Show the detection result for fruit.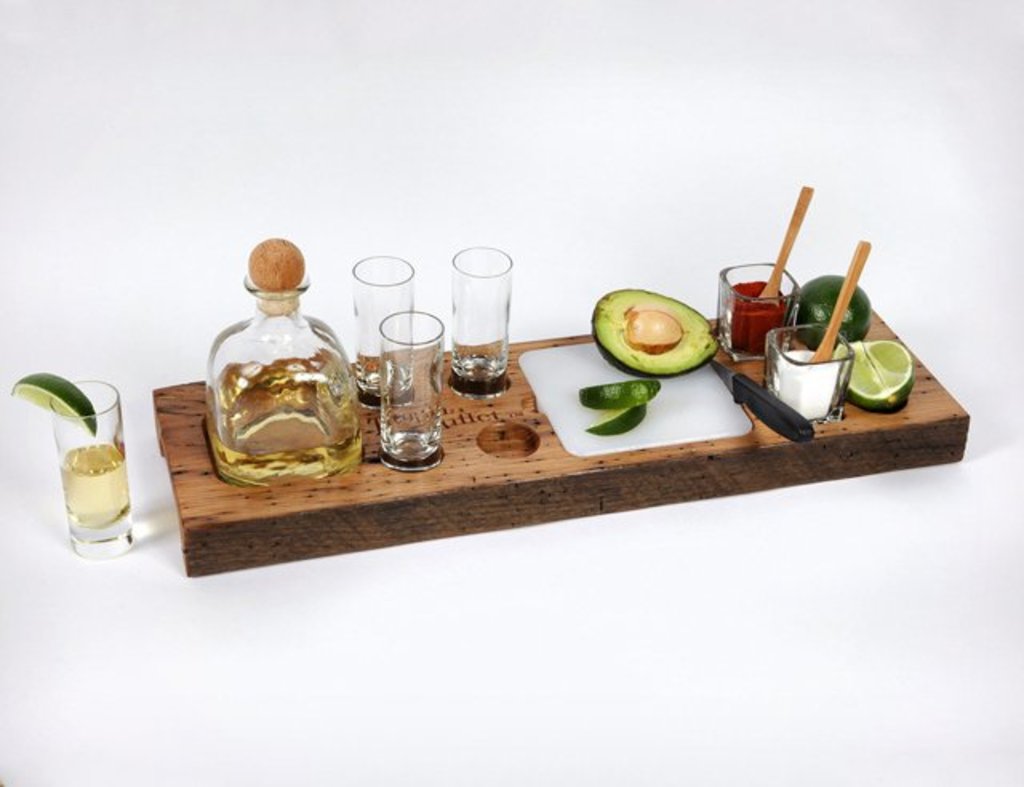
region(802, 270, 874, 331).
